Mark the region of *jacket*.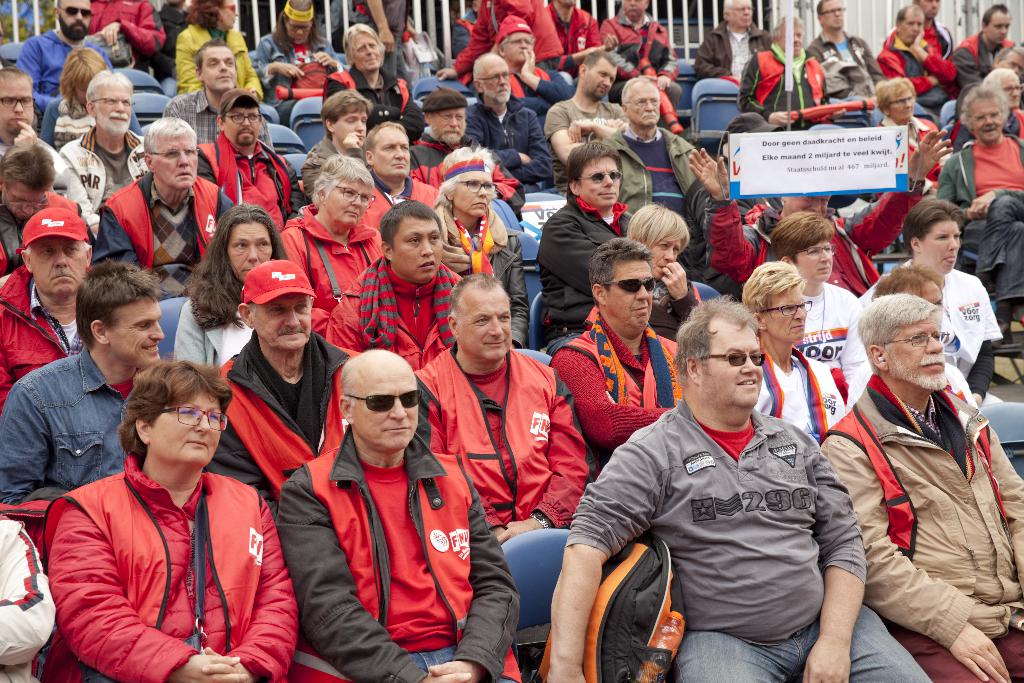
Region: crop(215, 328, 367, 521).
